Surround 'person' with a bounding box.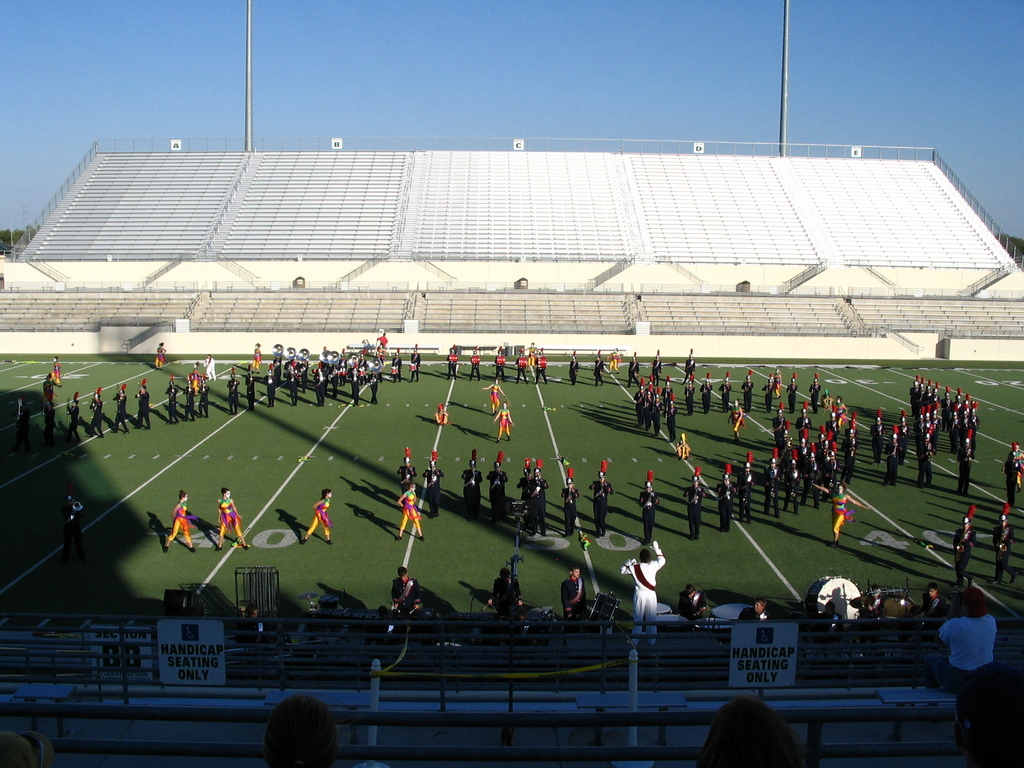
bbox(371, 606, 405, 647).
